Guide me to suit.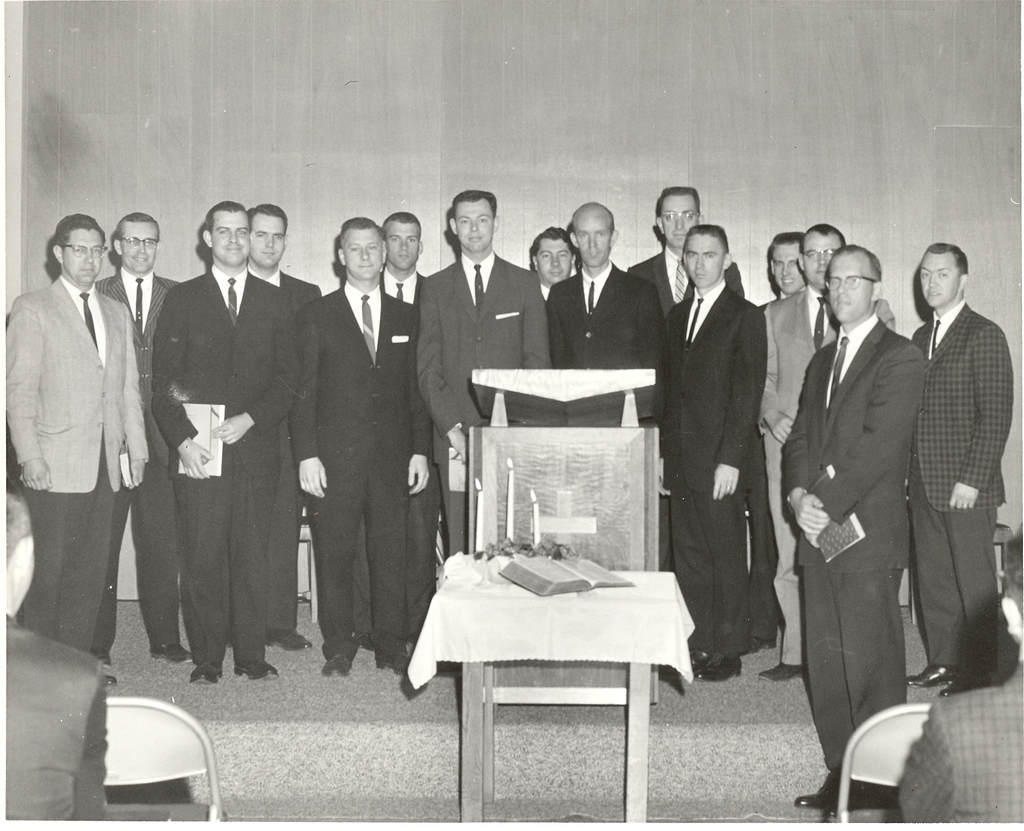
Guidance: (x1=894, y1=658, x2=1023, y2=830).
